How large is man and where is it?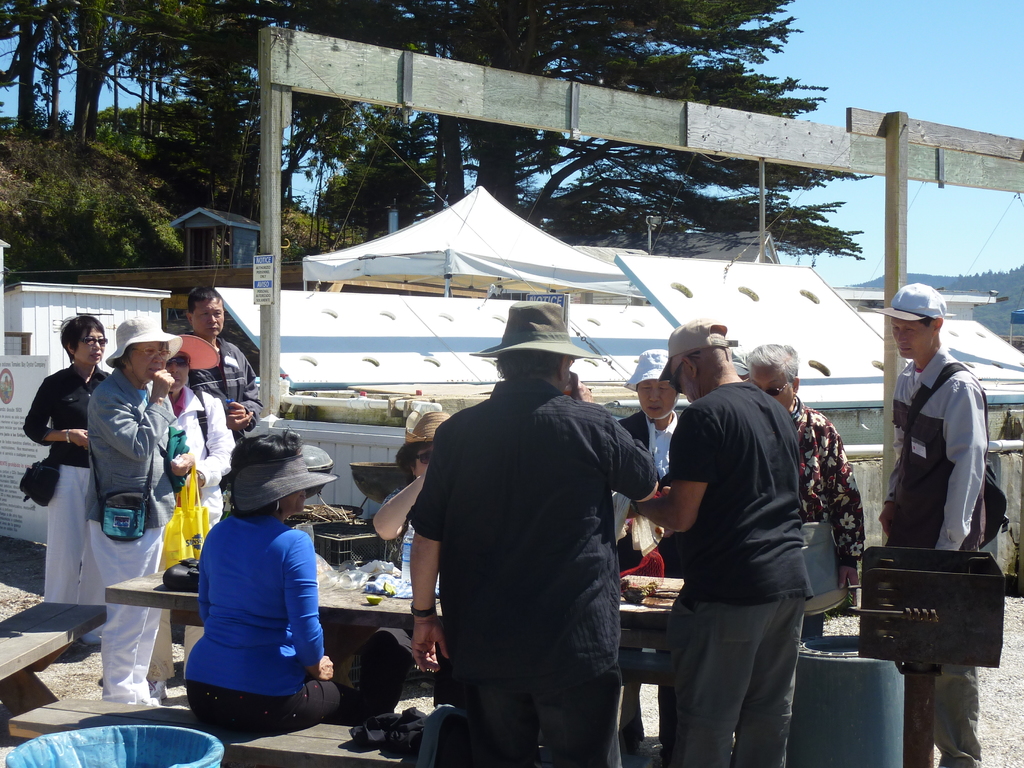
Bounding box: rect(410, 301, 659, 767).
